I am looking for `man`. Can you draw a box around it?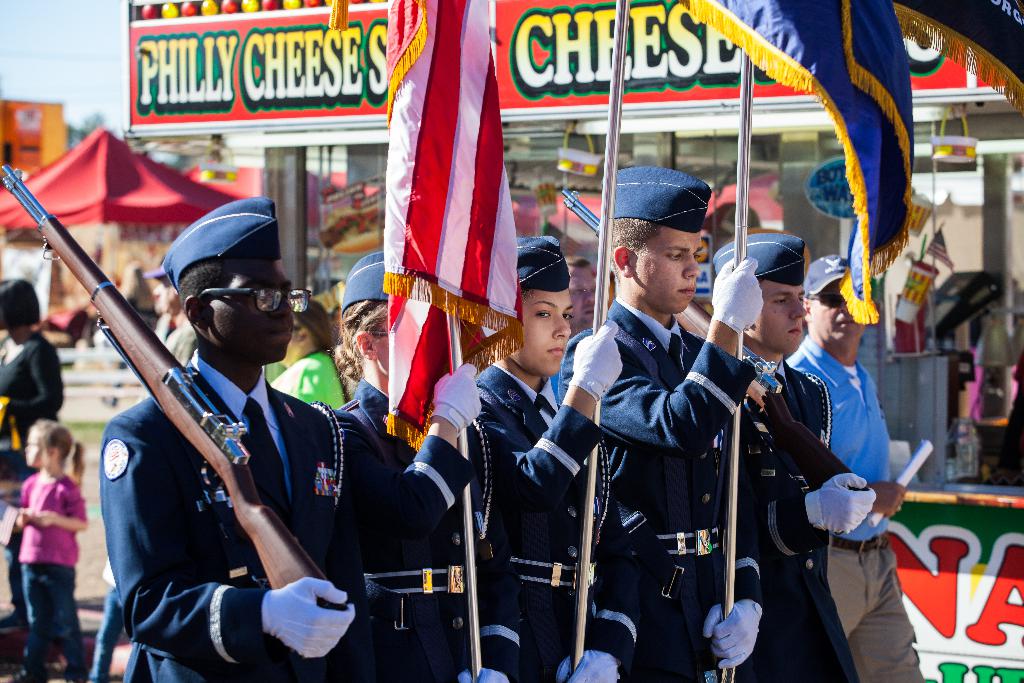
Sure, the bounding box is box=[98, 200, 382, 682].
